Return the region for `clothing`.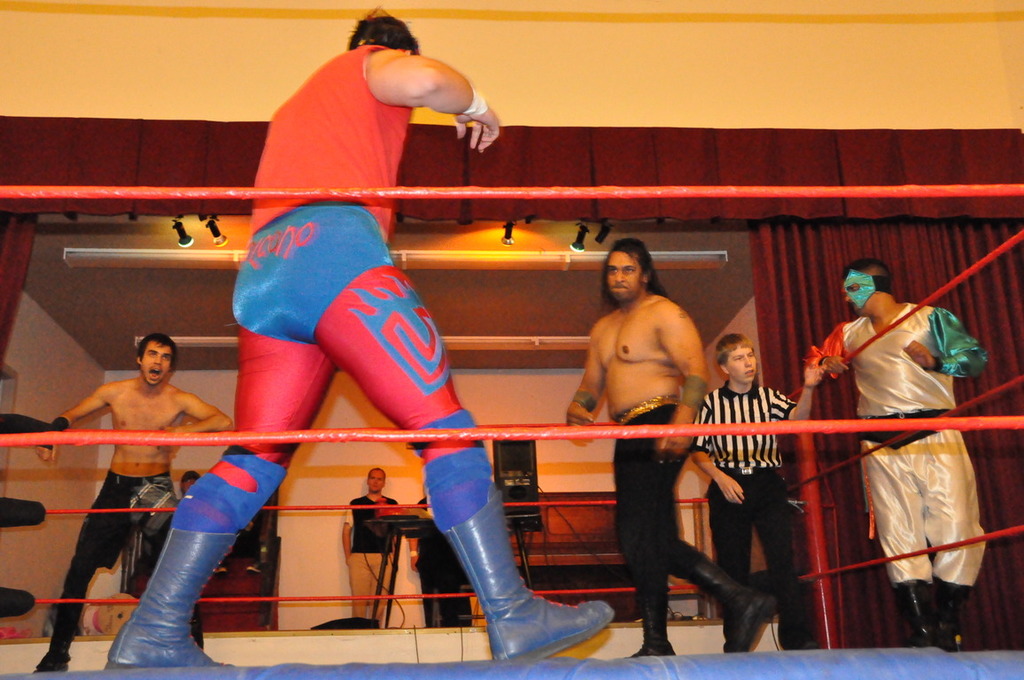
x1=605 y1=393 x2=720 y2=653.
